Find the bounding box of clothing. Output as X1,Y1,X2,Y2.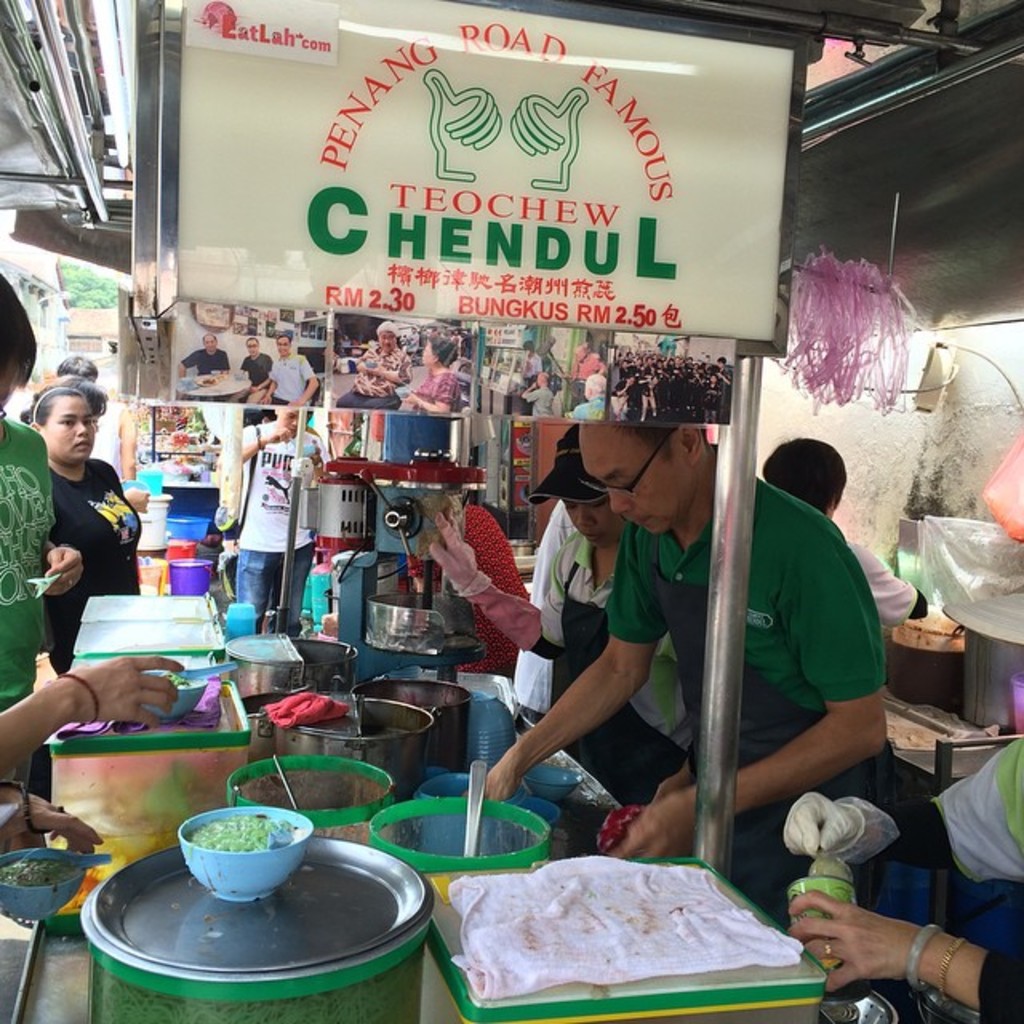
339,344,408,408.
